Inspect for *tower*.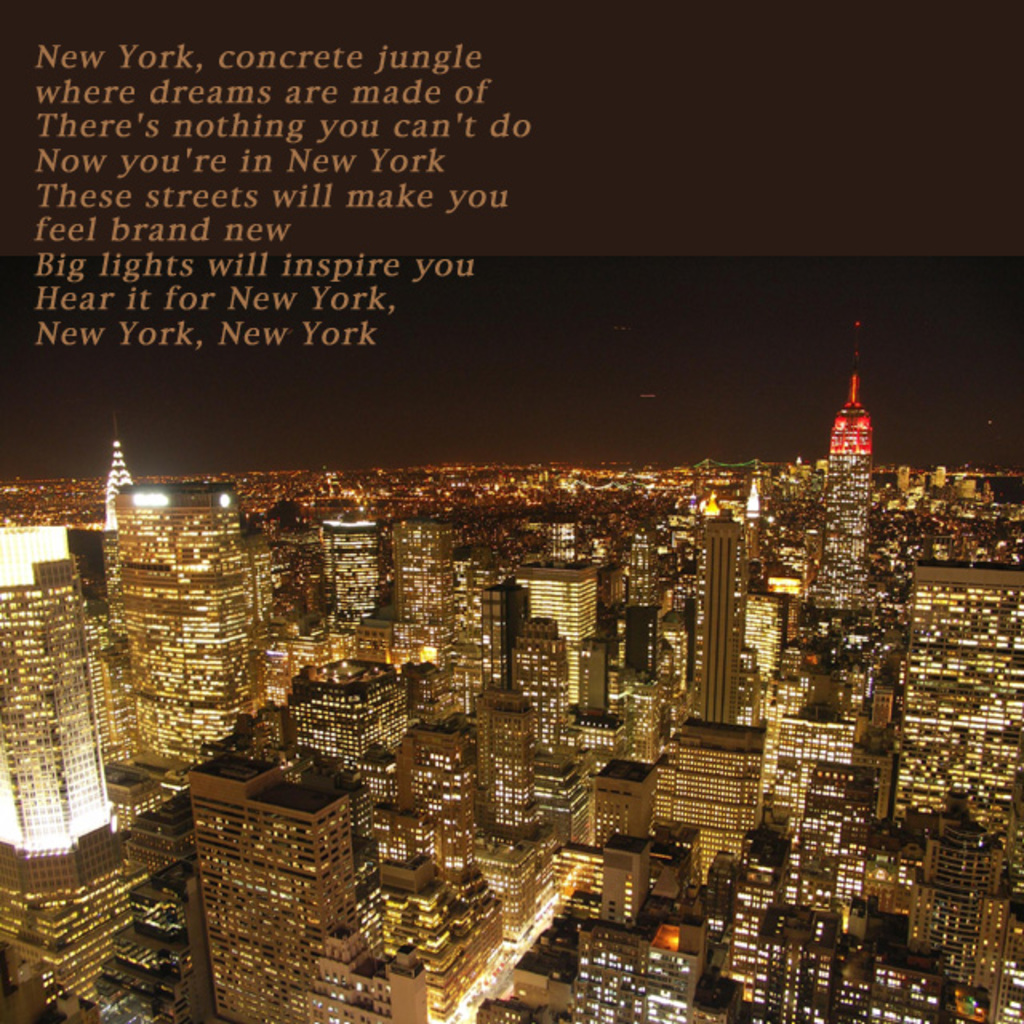
Inspection: 875, 555, 1022, 829.
